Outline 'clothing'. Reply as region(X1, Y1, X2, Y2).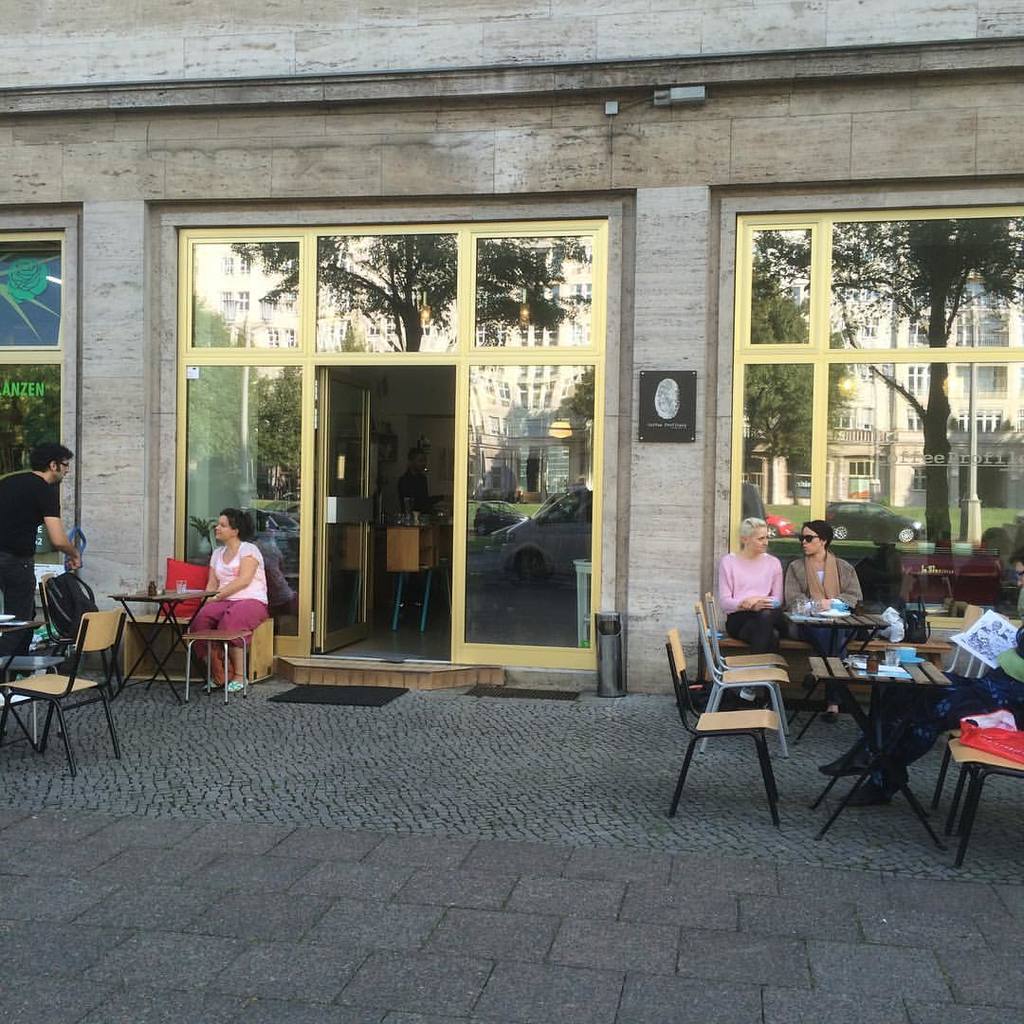
region(721, 547, 784, 661).
